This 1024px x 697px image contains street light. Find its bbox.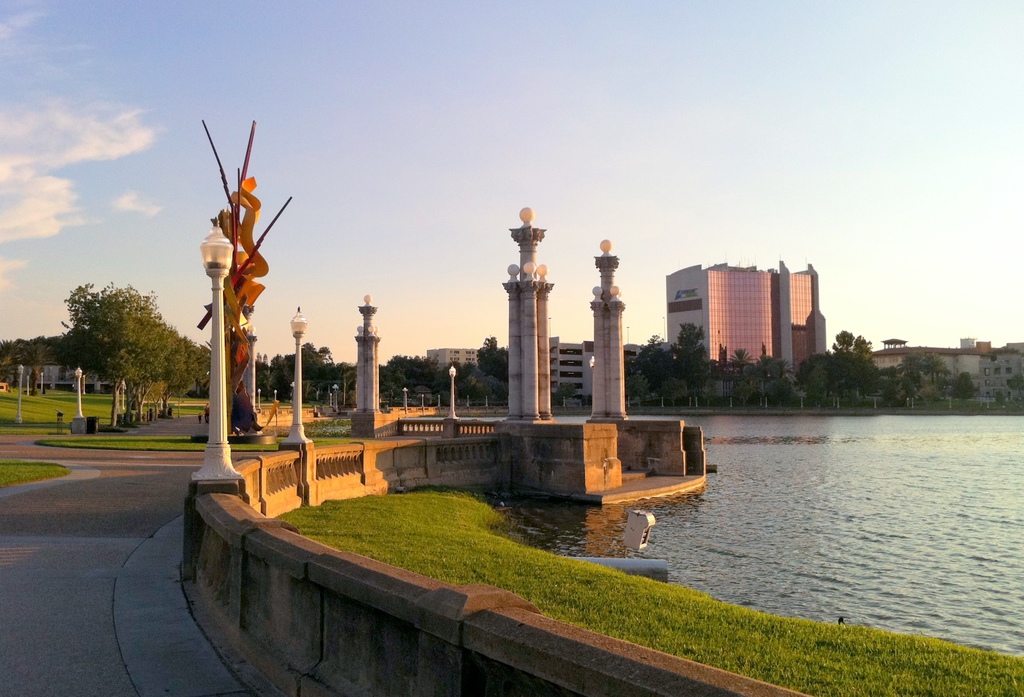
box(447, 362, 460, 421).
